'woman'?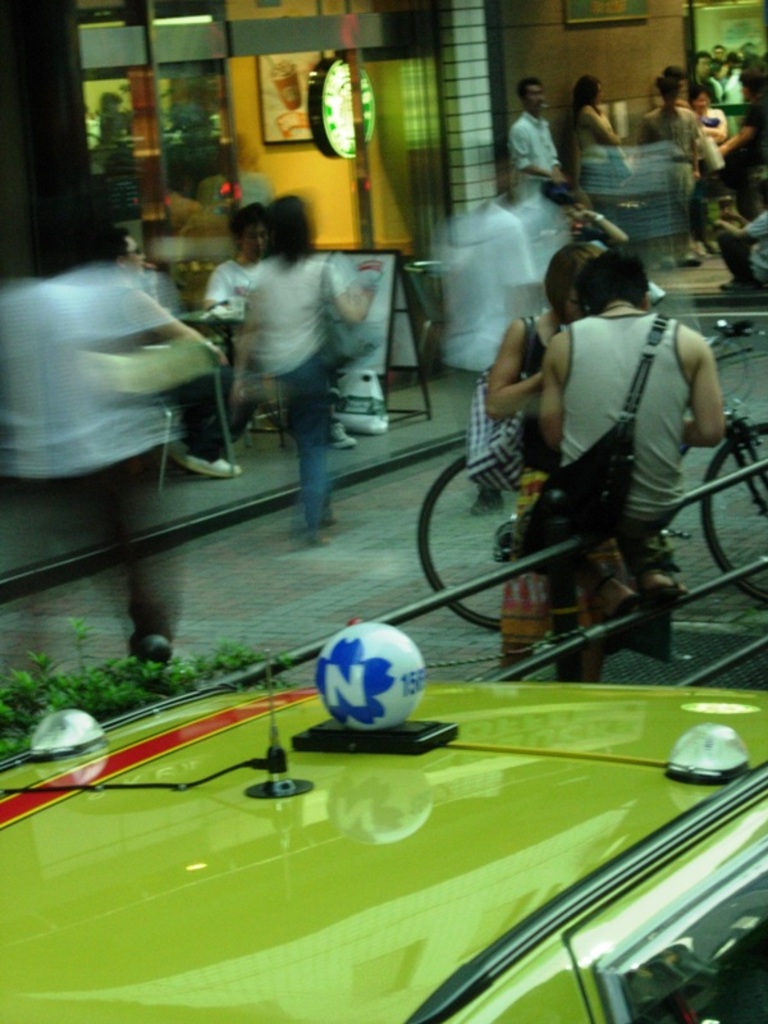
[left=694, top=86, right=726, bottom=151]
